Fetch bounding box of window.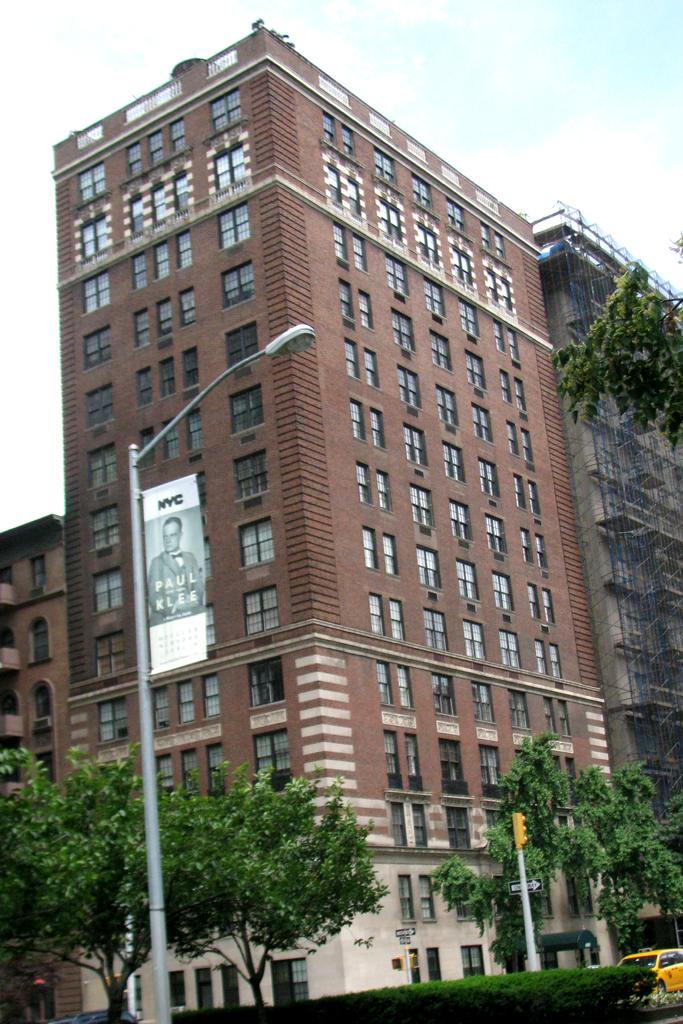
Bbox: BBox(125, 193, 144, 237).
